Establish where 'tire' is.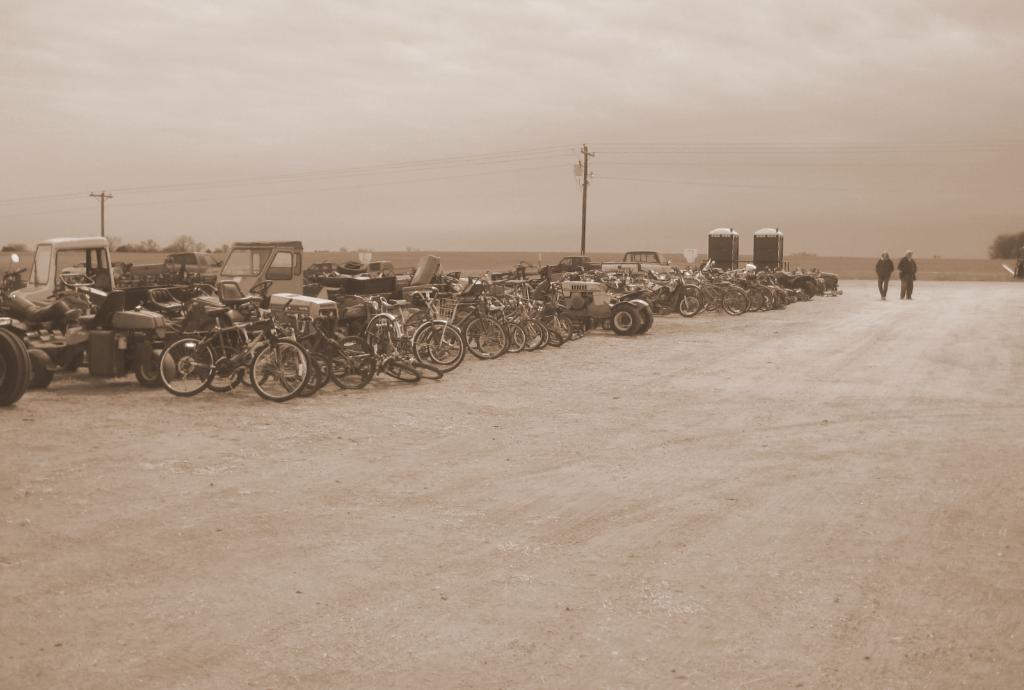
Established at [383,355,413,381].
